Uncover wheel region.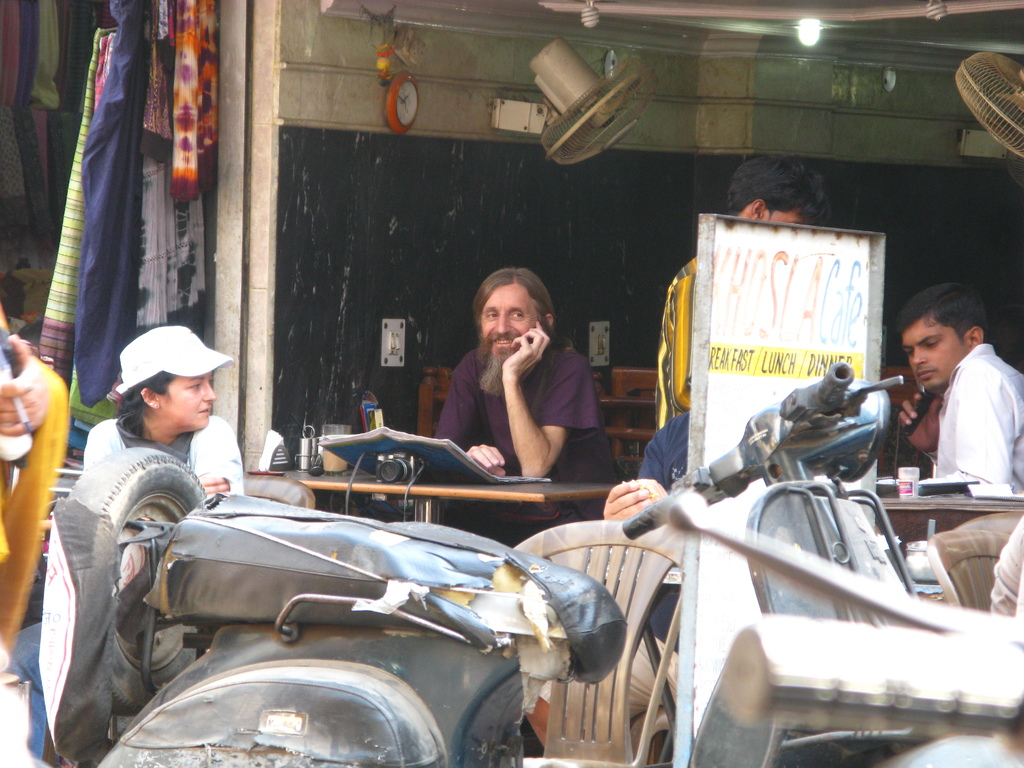
Uncovered: [37,447,213,716].
